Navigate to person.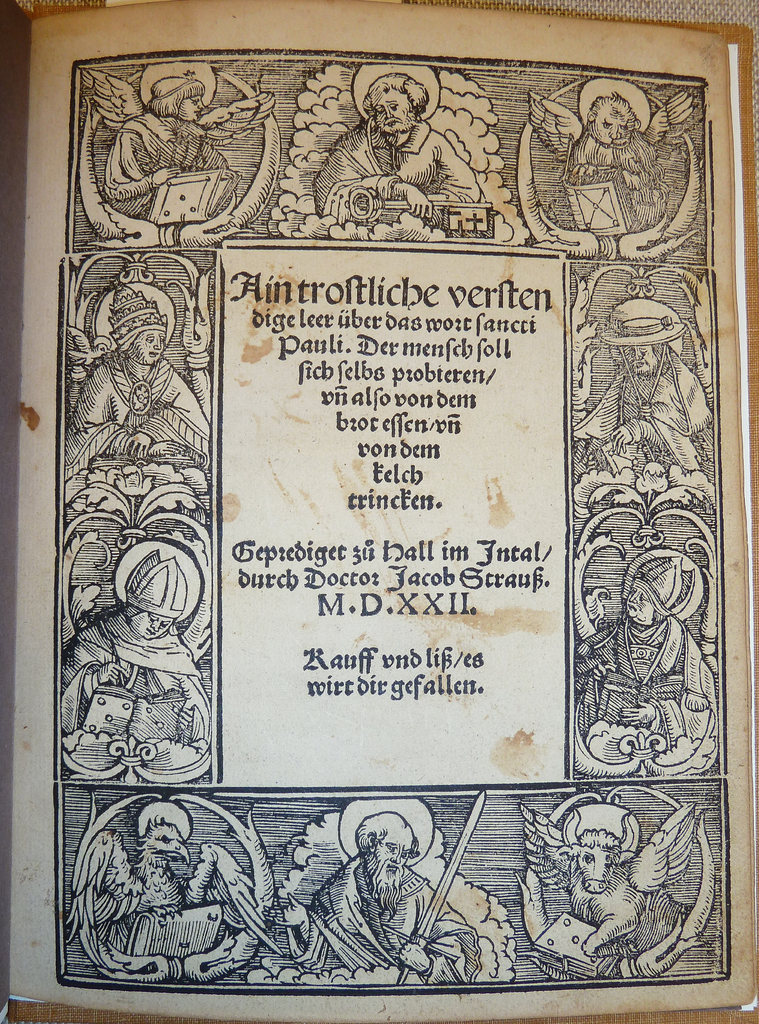
Navigation target: select_region(574, 312, 714, 475).
